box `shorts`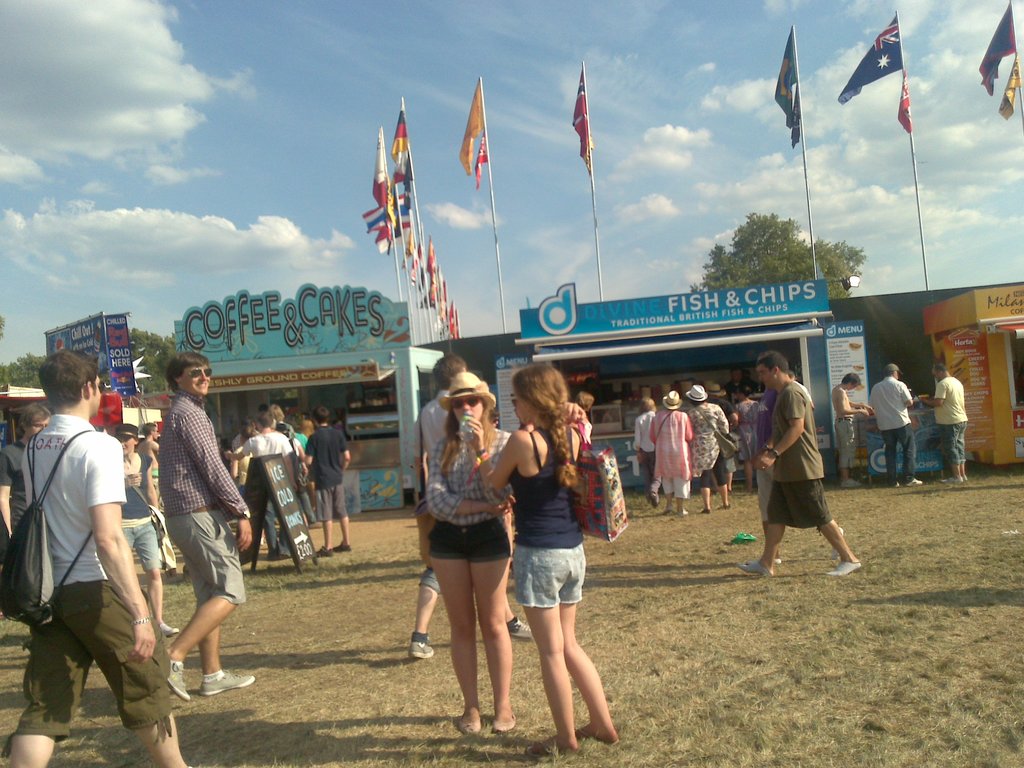
bbox=(1, 583, 178, 759)
